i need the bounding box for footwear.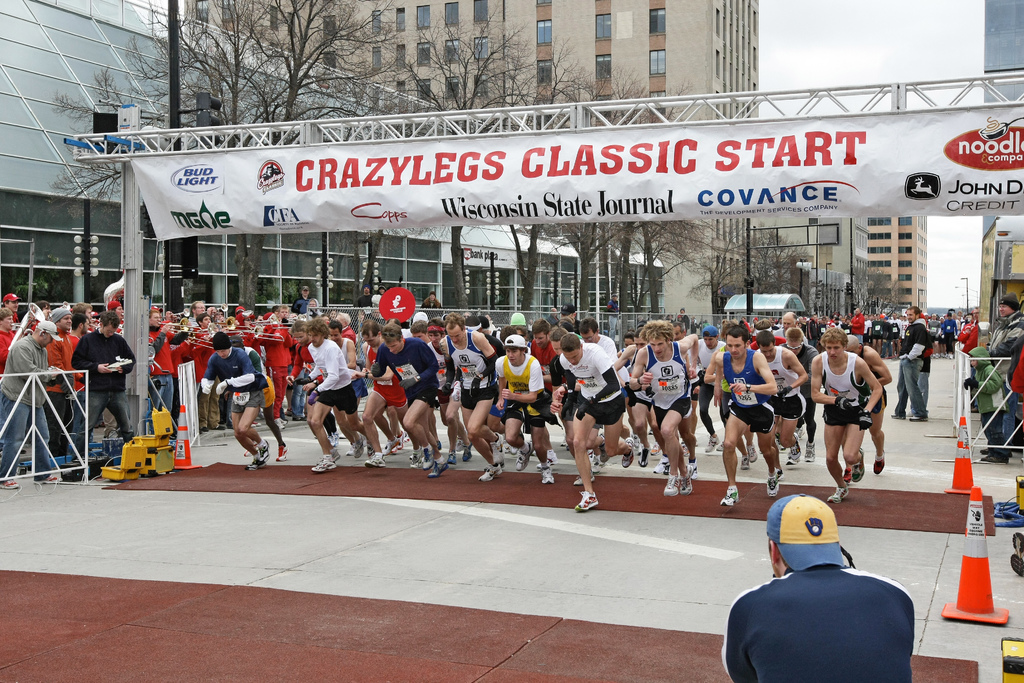
Here it is: region(331, 434, 339, 444).
